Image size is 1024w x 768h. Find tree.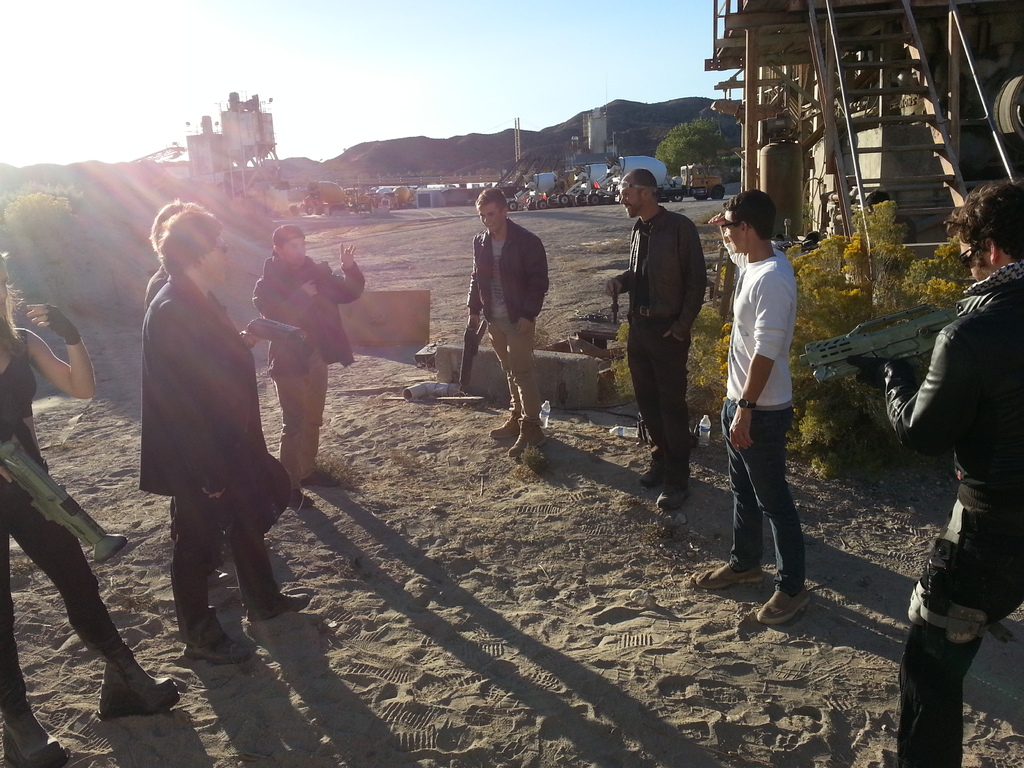
{"x1": 655, "y1": 116, "x2": 728, "y2": 172}.
